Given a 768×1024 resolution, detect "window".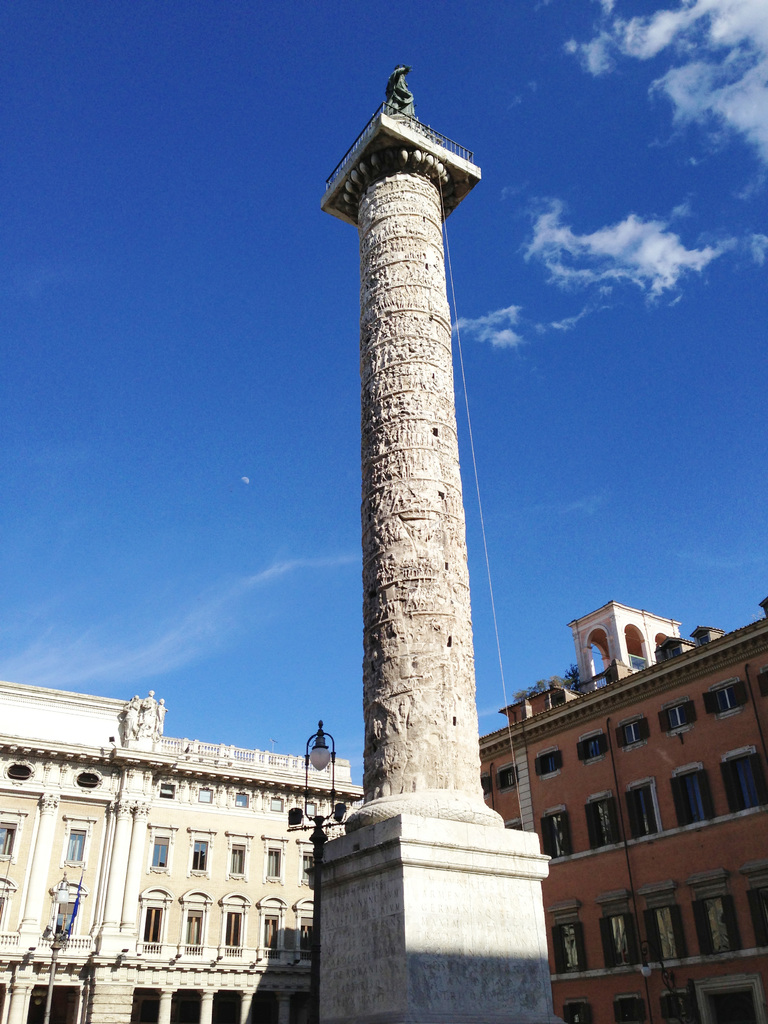
{"x1": 604, "y1": 904, "x2": 641, "y2": 972}.
